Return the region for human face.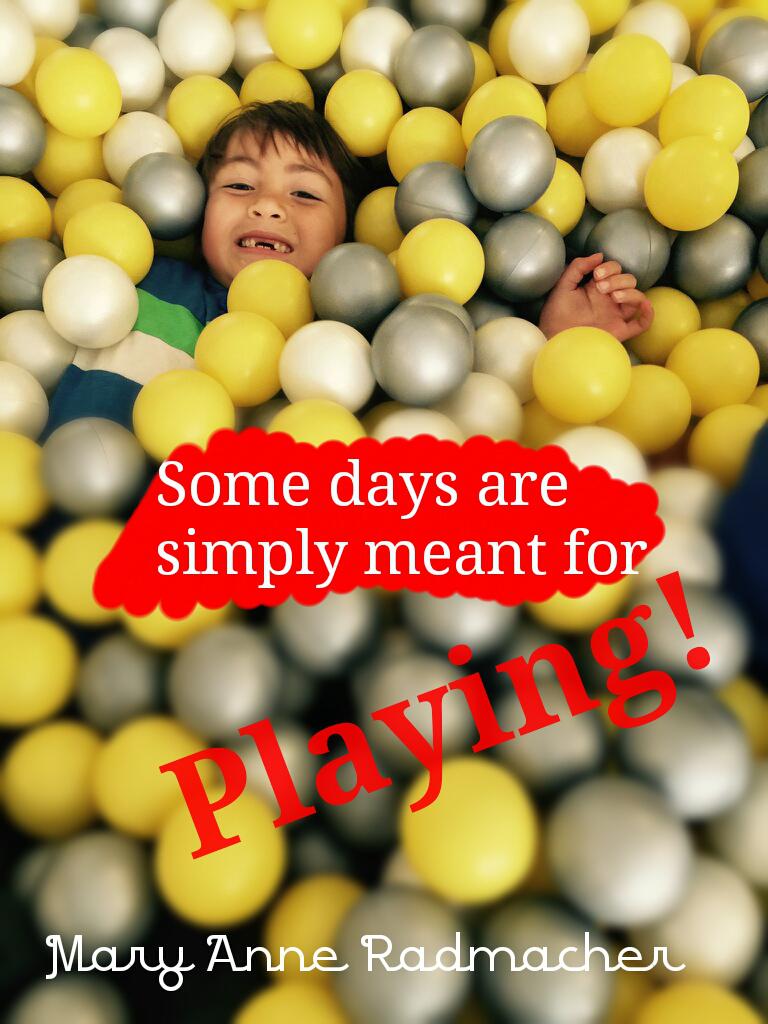
bbox(203, 129, 349, 283).
